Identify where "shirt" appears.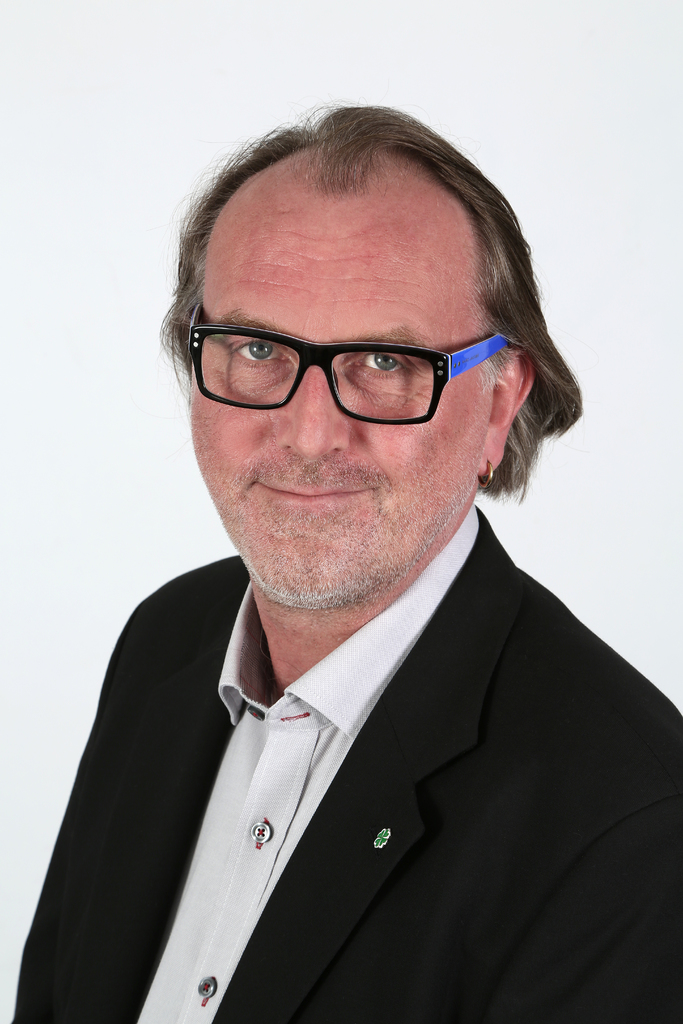
Appears at <bbox>141, 504, 473, 1019</bbox>.
